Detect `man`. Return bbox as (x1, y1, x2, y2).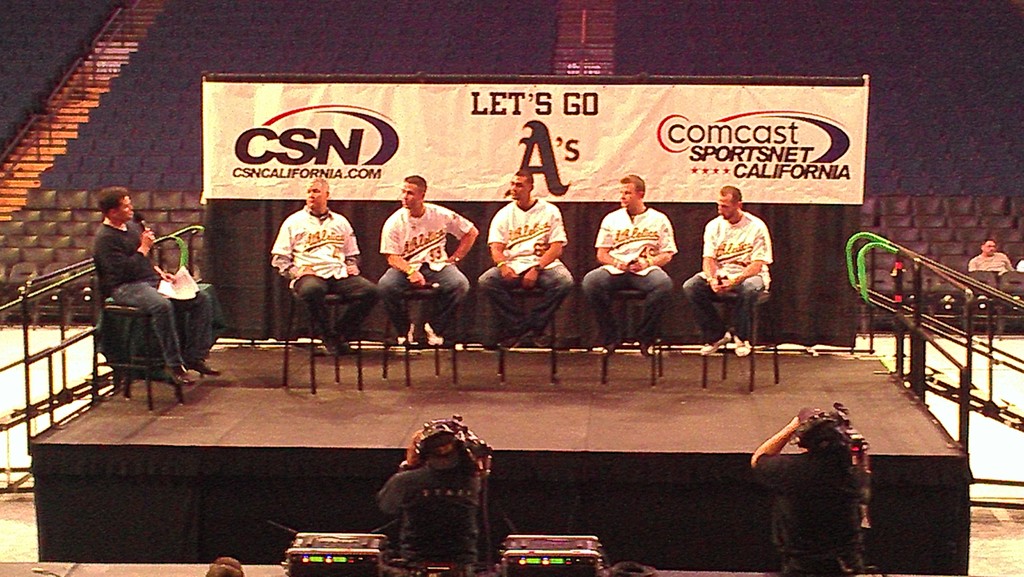
(479, 170, 575, 351).
